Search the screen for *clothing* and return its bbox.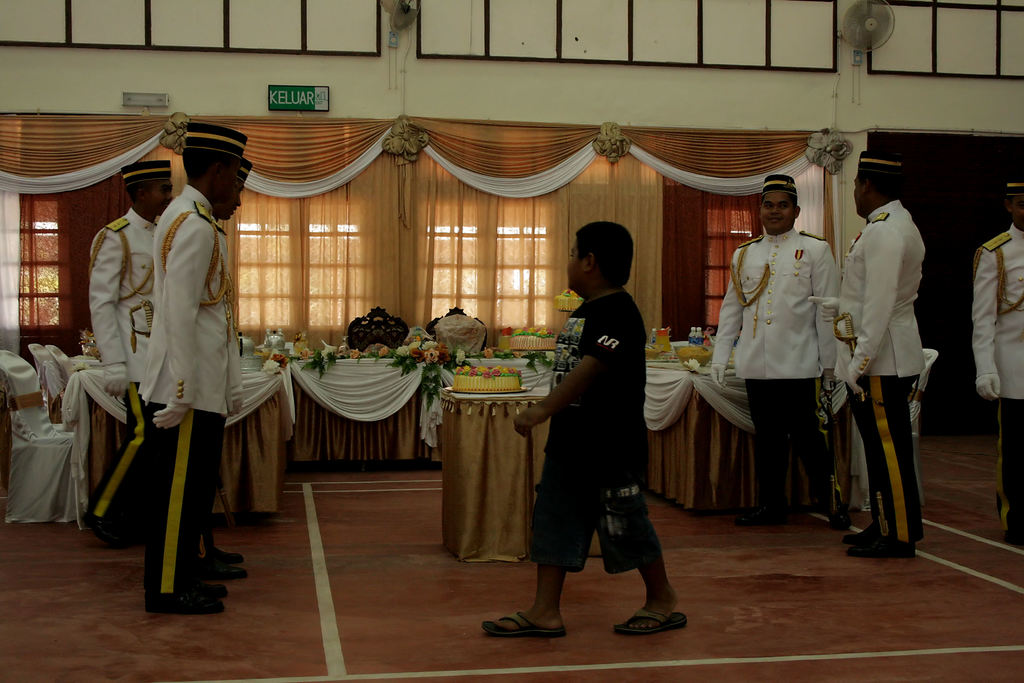
Found: detection(844, 200, 931, 536).
